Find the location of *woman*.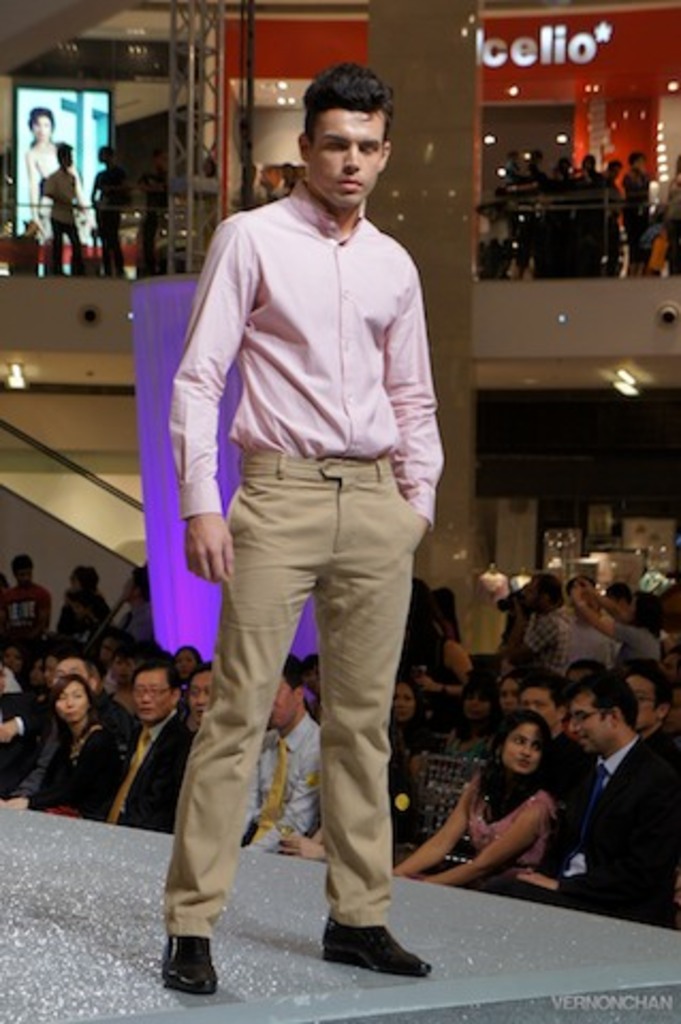
Location: region(572, 574, 666, 663).
